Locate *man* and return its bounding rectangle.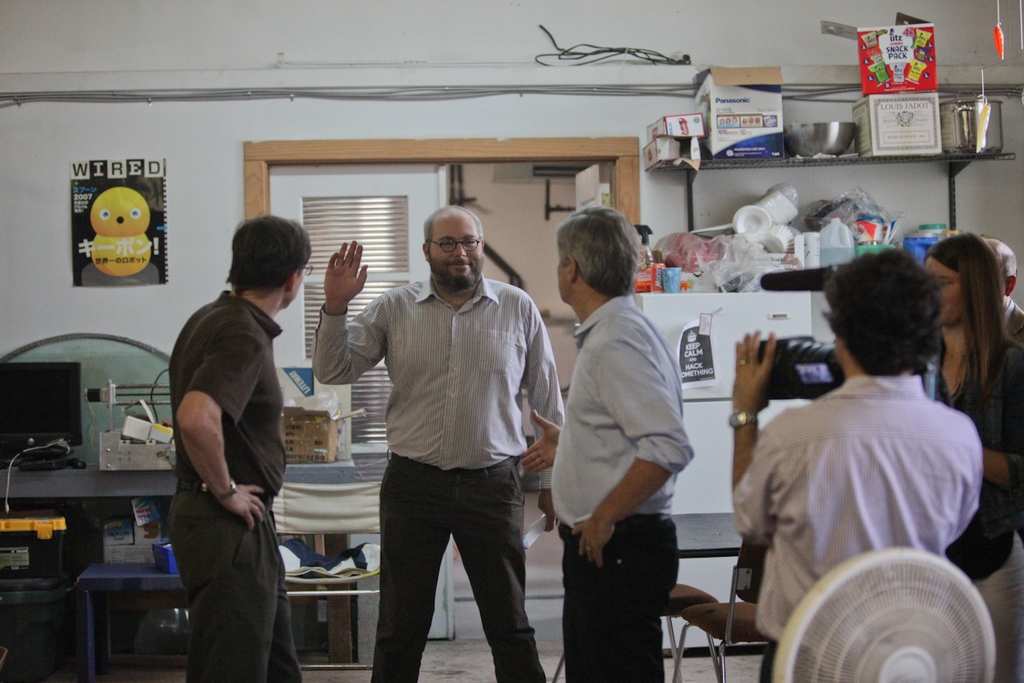
bbox=(729, 245, 981, 682).
